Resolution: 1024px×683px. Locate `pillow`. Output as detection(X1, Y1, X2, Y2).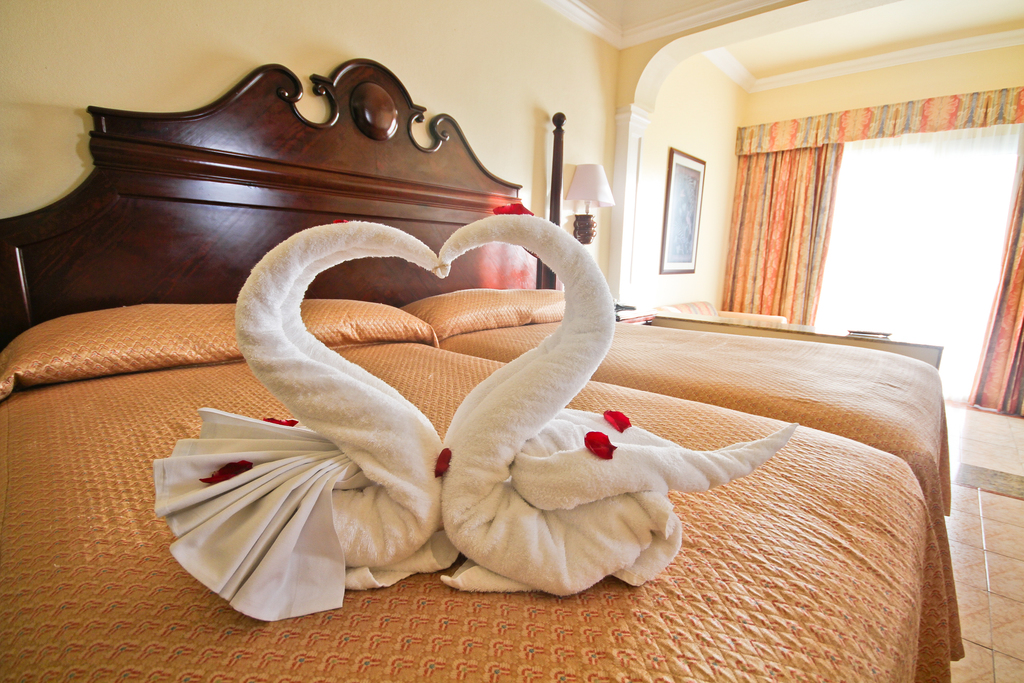
detection(0, 295, 435, 407).
